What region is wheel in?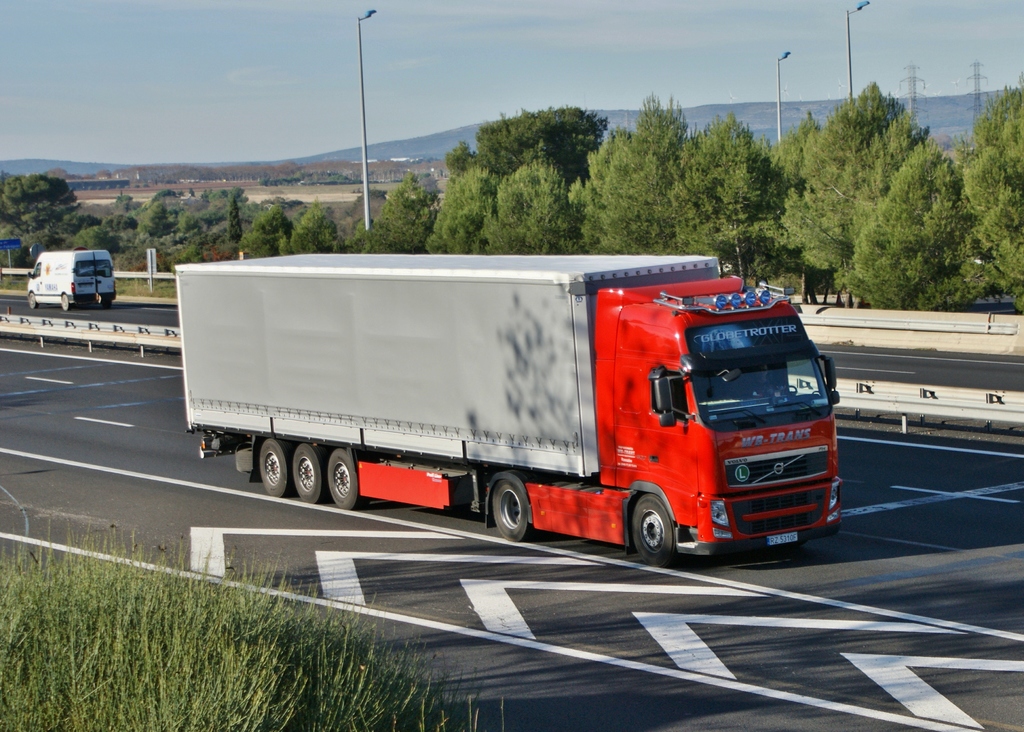
bbox=(102, 294, 113, 308).
